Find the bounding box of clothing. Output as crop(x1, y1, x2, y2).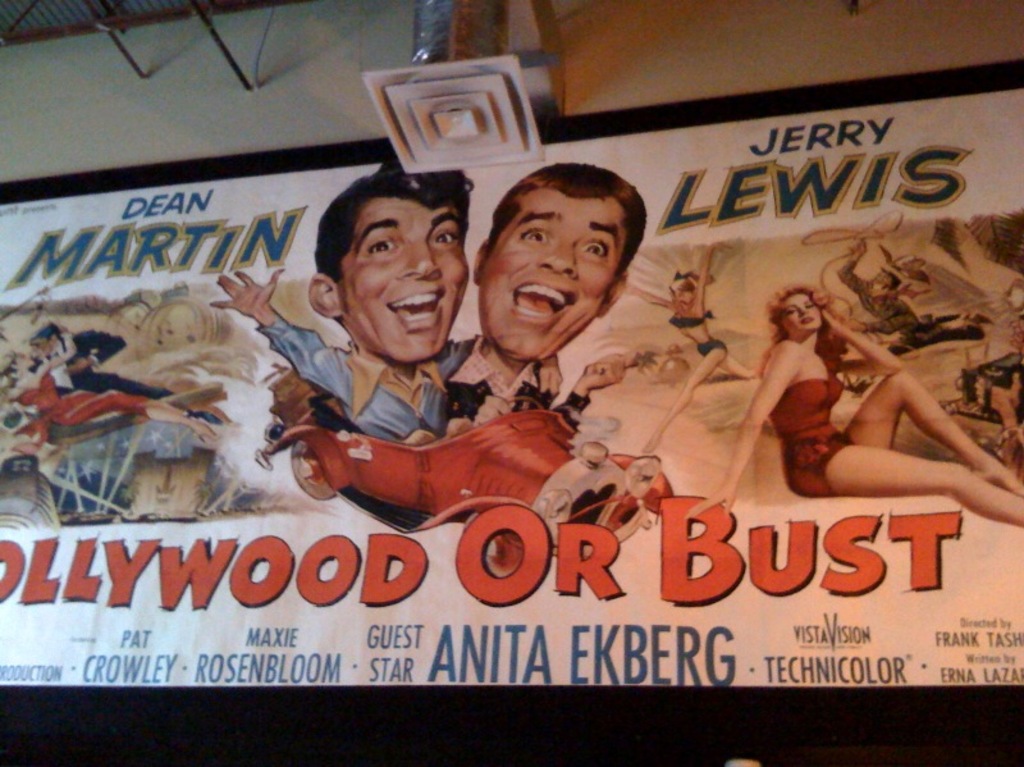
crop(694, 338, 727, 361).
